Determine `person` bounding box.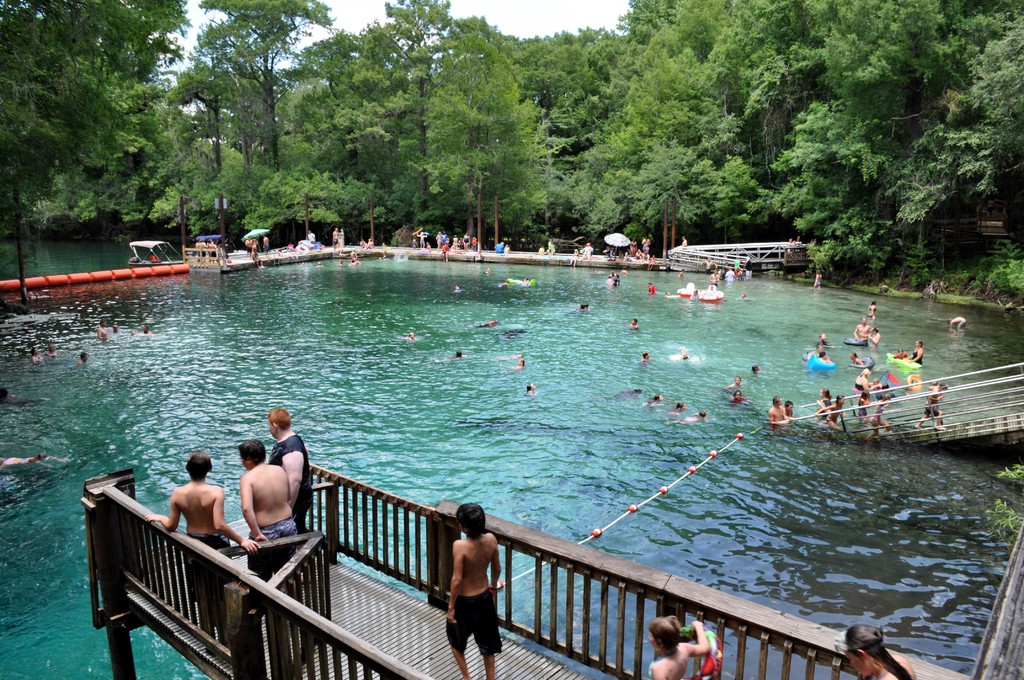
Determined: 524, 384, 536, 395.
